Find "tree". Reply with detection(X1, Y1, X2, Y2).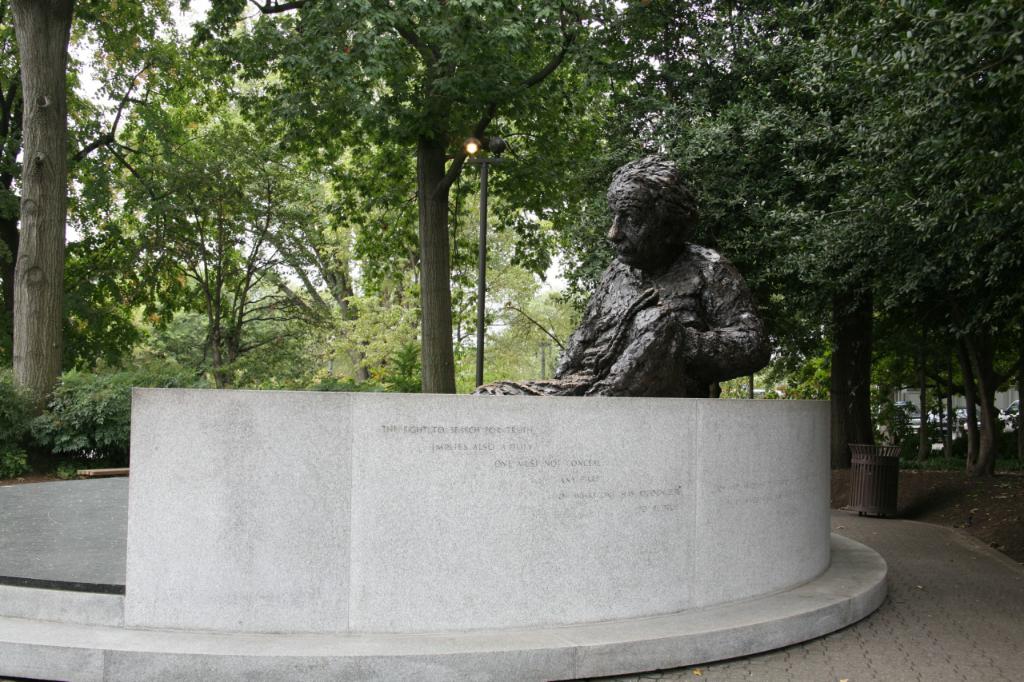
detection(0, 0, 188, 393).
